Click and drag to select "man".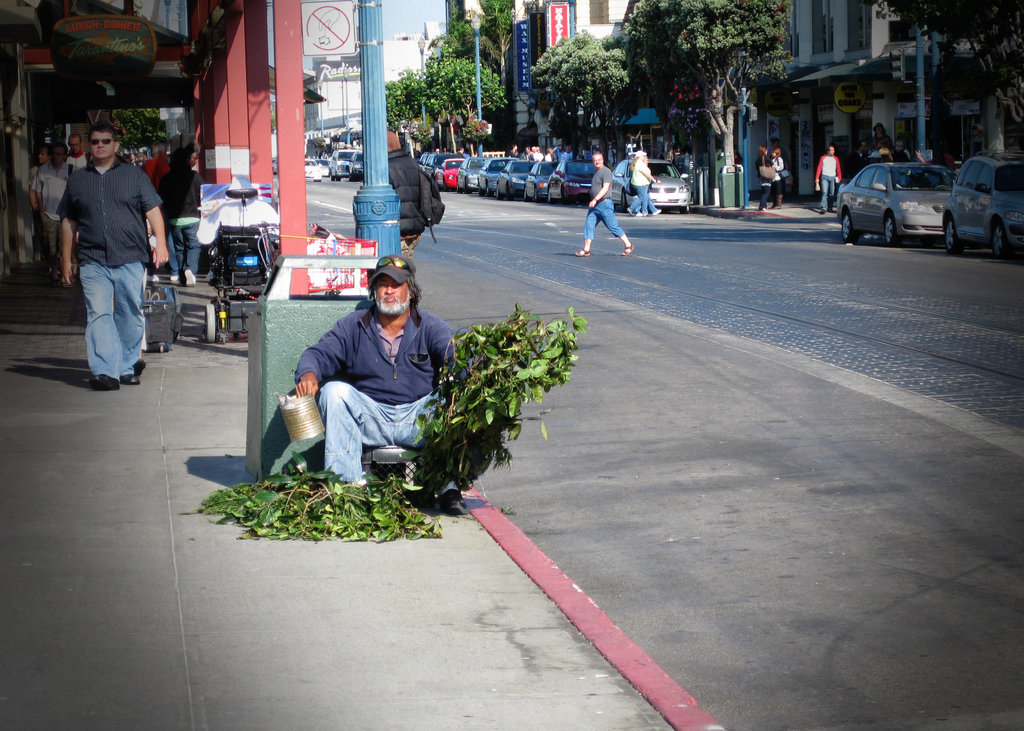
Selection: [58, 120, 156, 394].
